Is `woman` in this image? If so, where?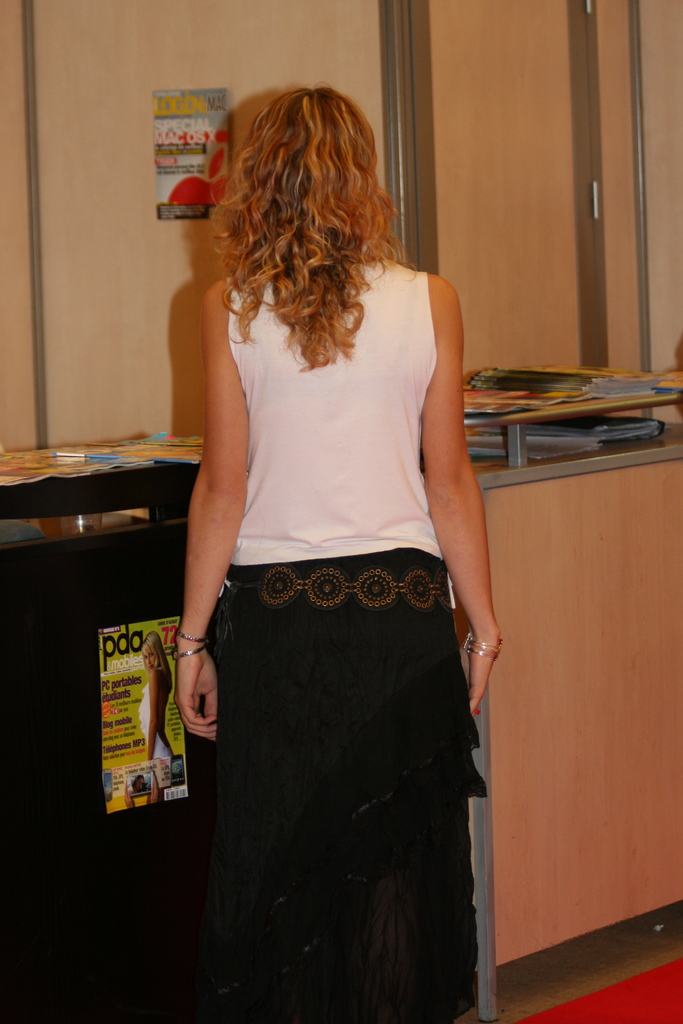
Yes, at bbox(174, 84, 506, 981).
